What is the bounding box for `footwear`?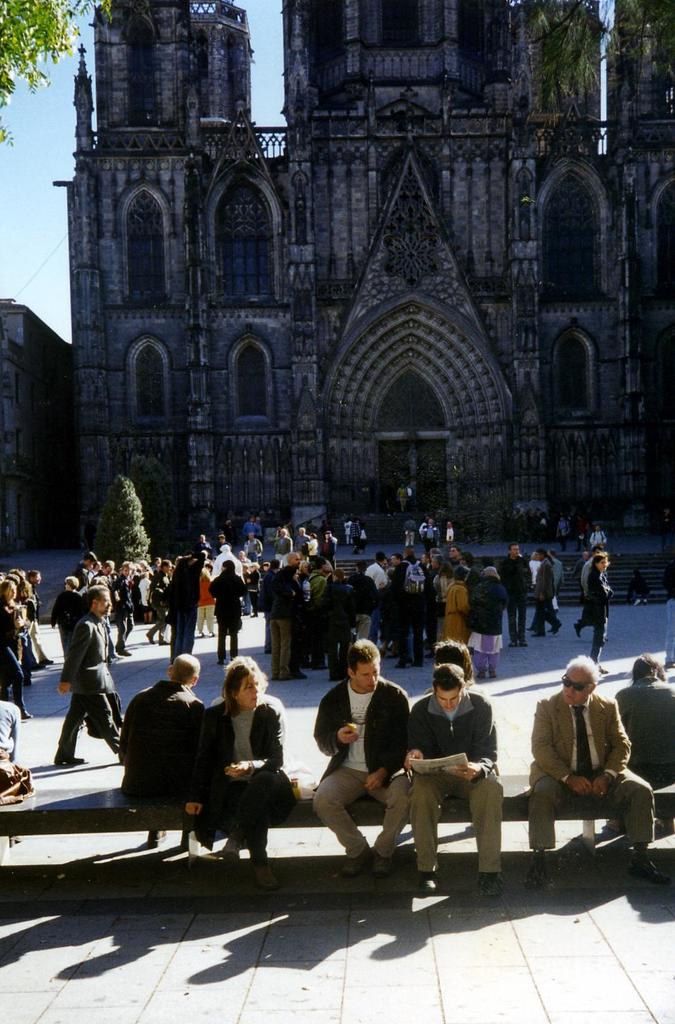
Rect(626, 850, 666, 885).
